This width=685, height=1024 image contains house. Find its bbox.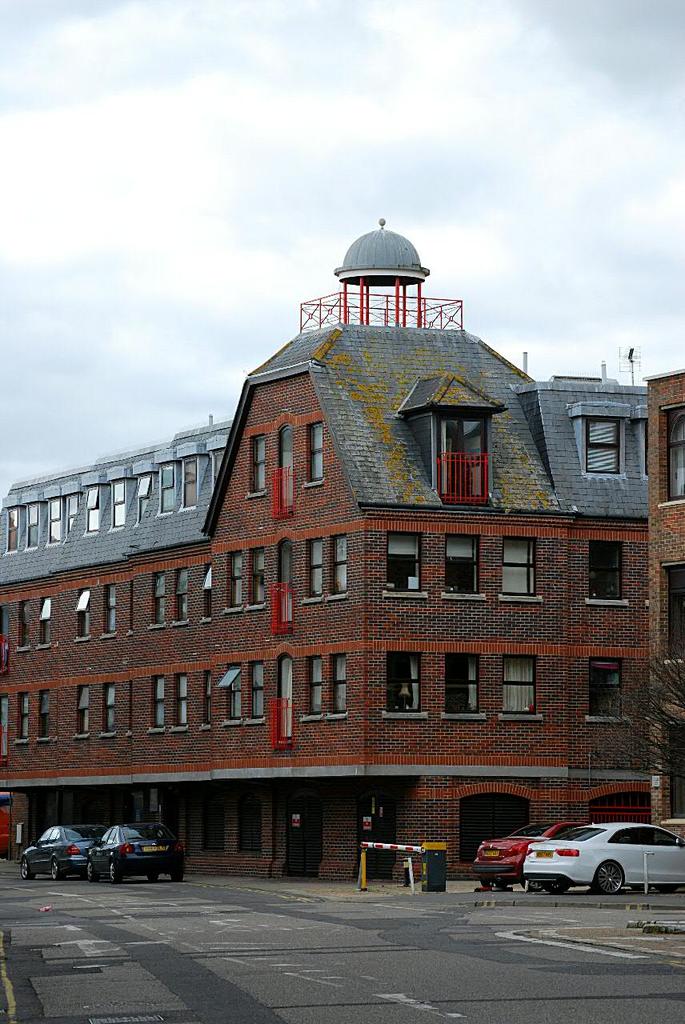
x1=363, y1=317, x2=672, y2=878.
